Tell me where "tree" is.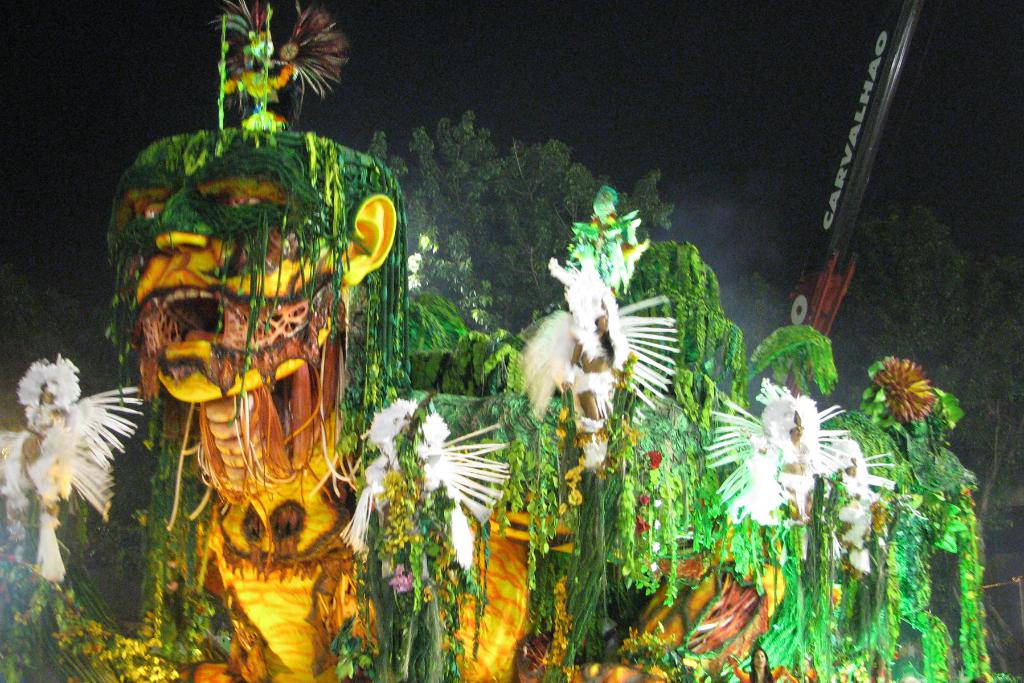
"tree" is at 364:110:673:383.
